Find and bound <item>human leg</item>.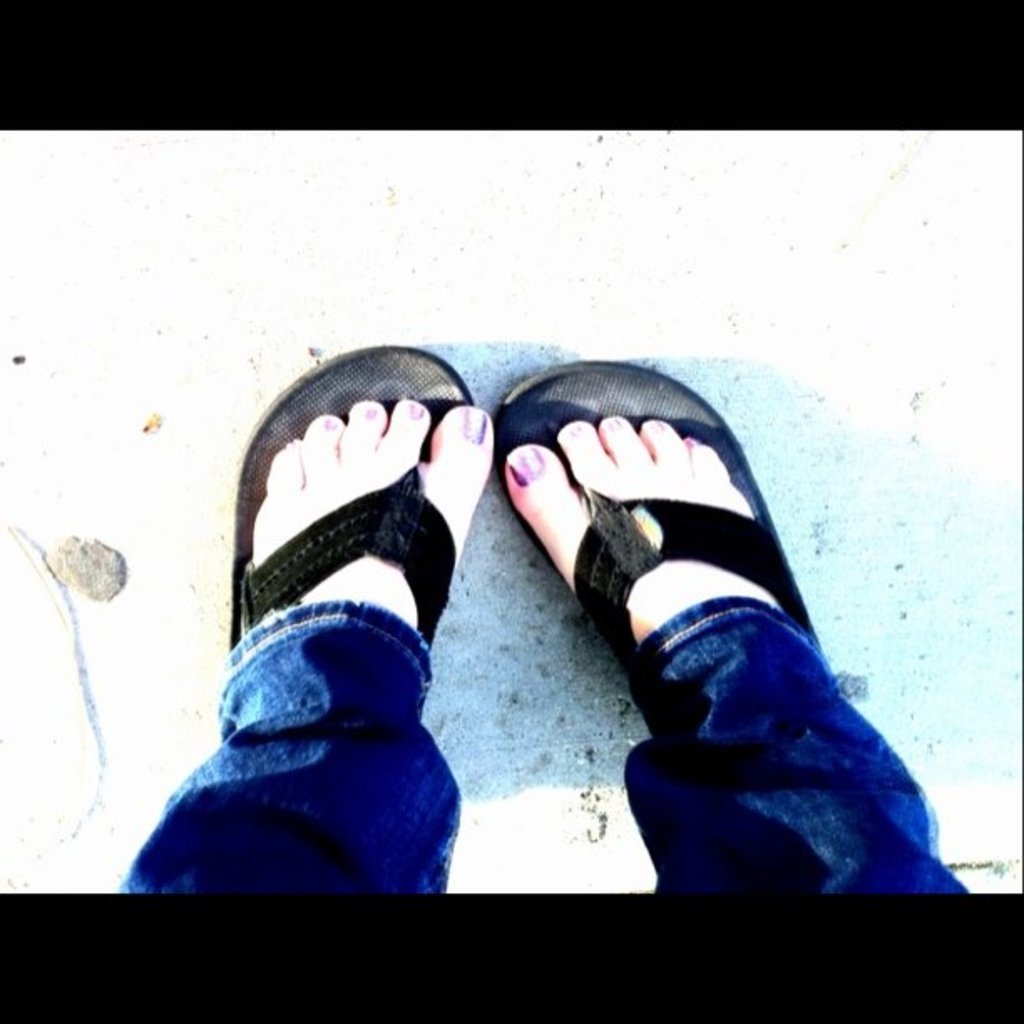
Bound: x1=507 y1=420 x2=972 y2=912.
